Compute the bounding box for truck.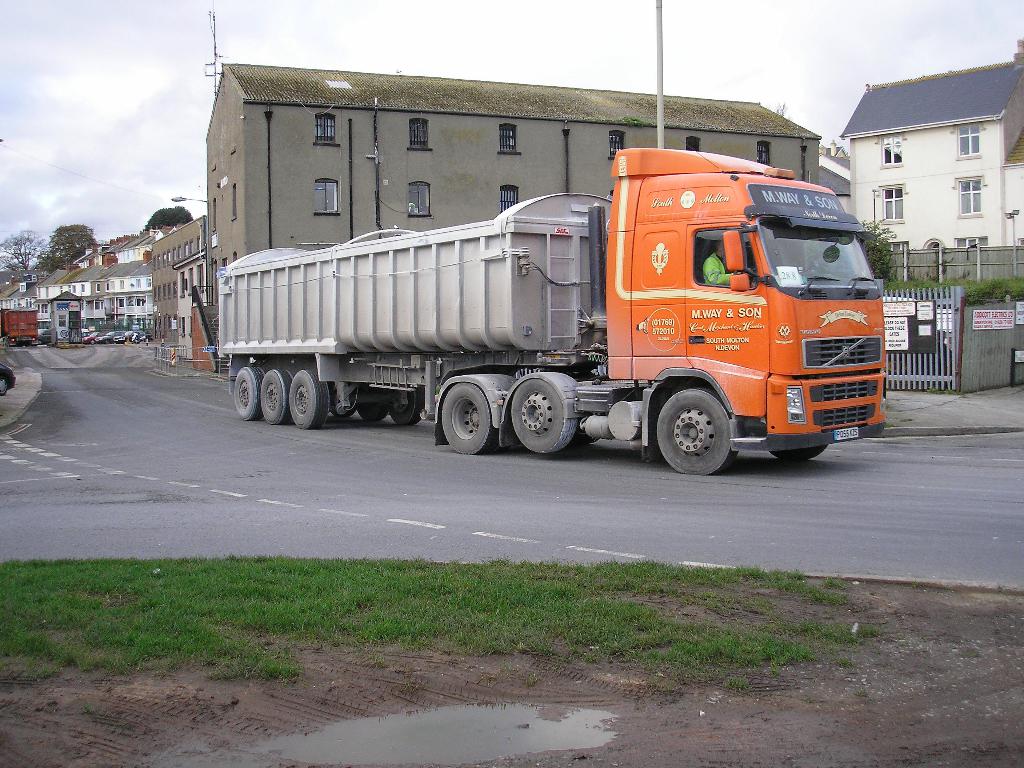
114 327 155 343.
